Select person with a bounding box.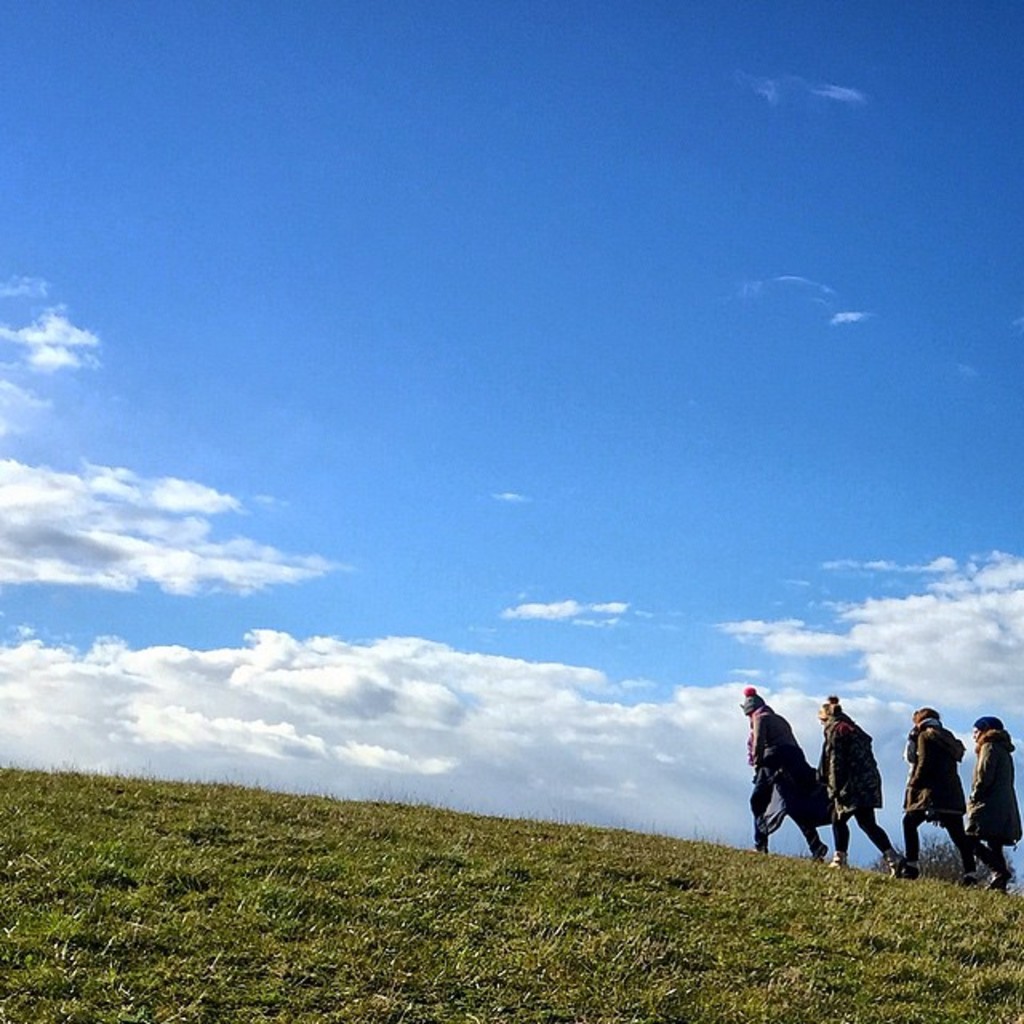
x1=899 y1=704 x2=960 y2=869.
